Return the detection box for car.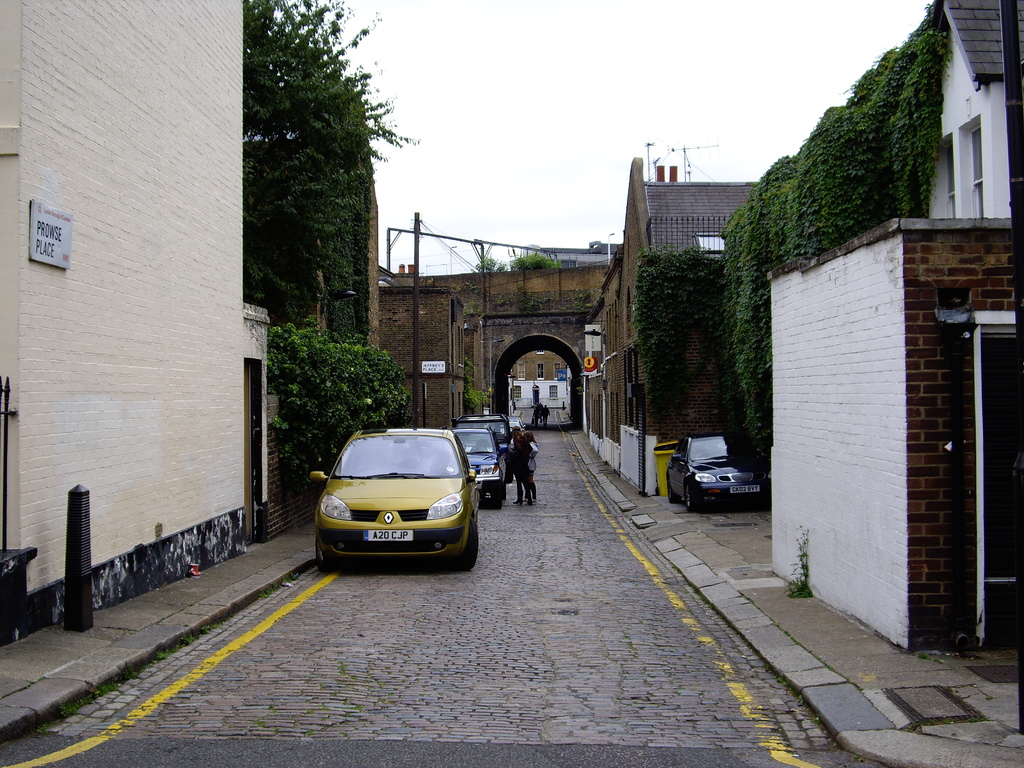
<region>667, 430, 774, 509</region>.
